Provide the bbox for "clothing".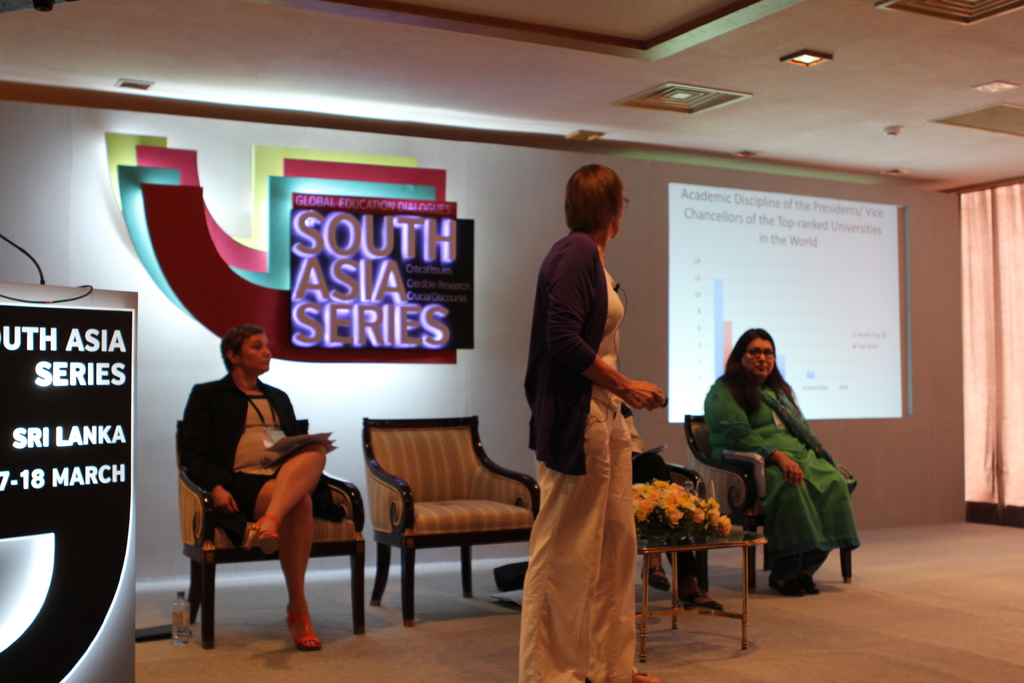
Rect(176, 368, 346, 540).
